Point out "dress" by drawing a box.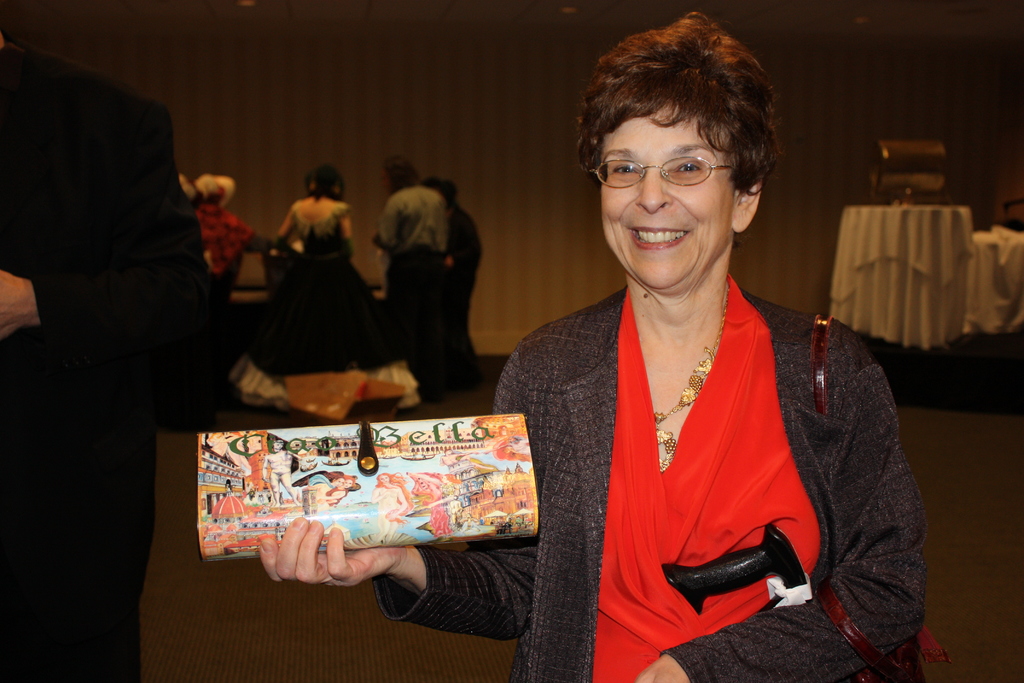
<box>586,288,824,682</box>.
